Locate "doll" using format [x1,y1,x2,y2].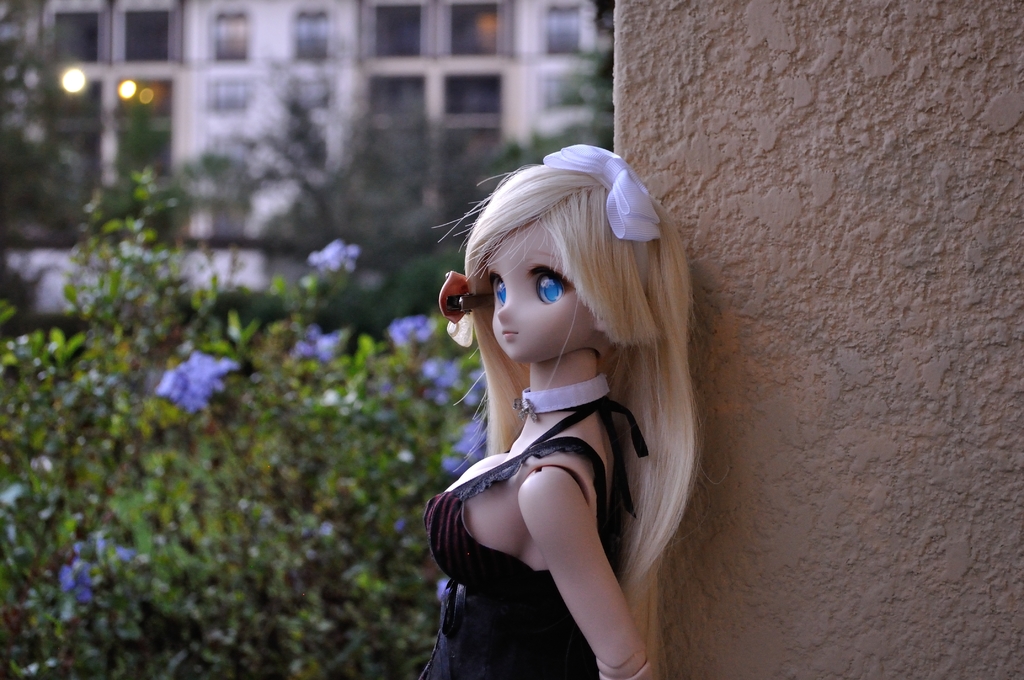
[421,142,650,679].
